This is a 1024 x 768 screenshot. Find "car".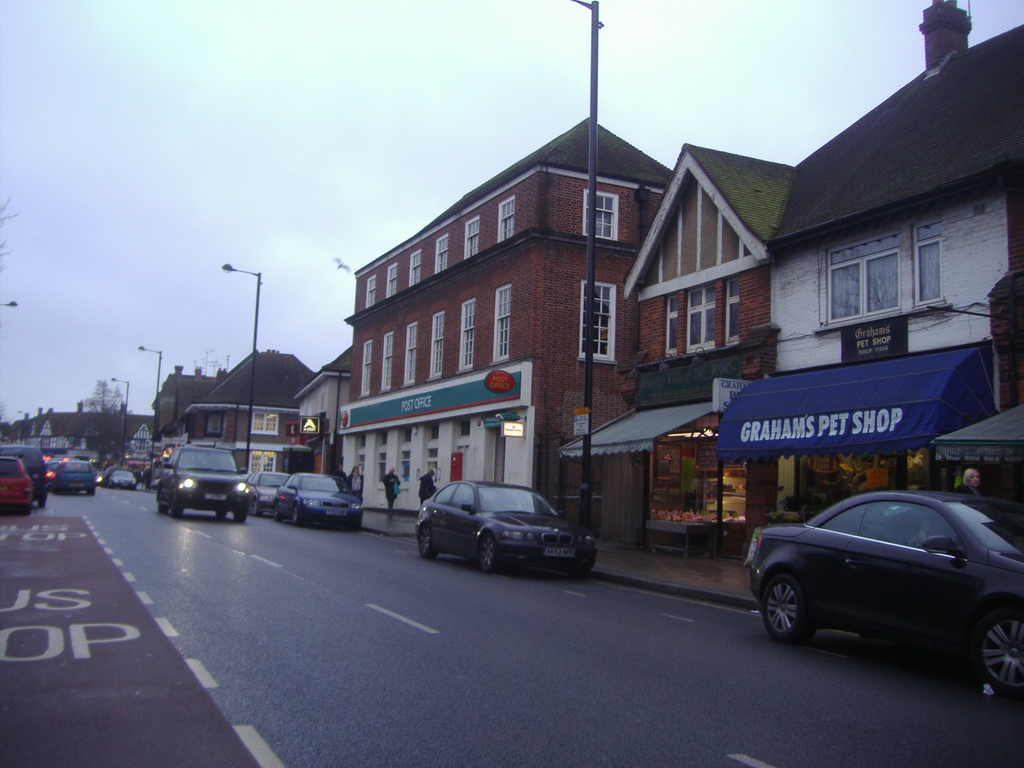
Bounding box: <box>0,447,45,506</box>.
